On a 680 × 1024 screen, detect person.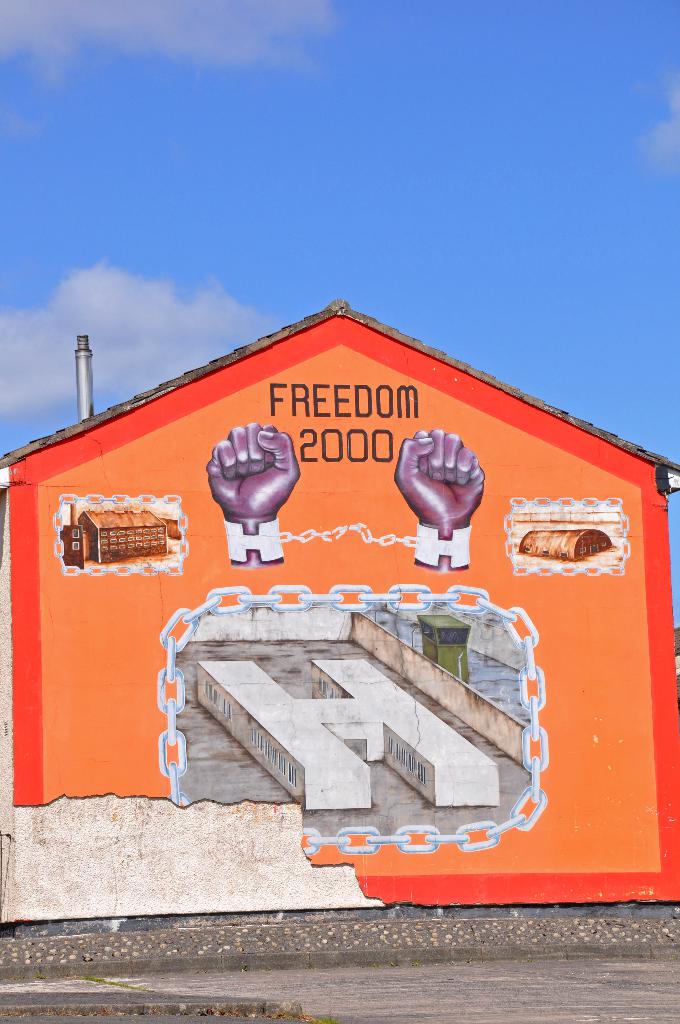
left=393, top=413, right=496, bottom=577.
